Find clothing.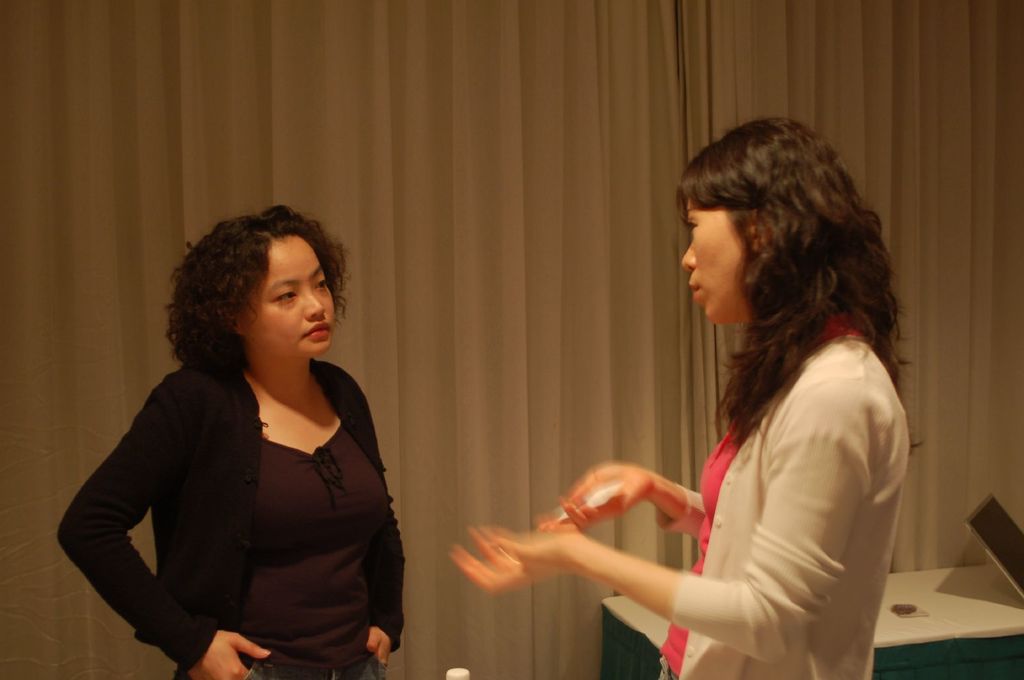
66 349 412 679.
